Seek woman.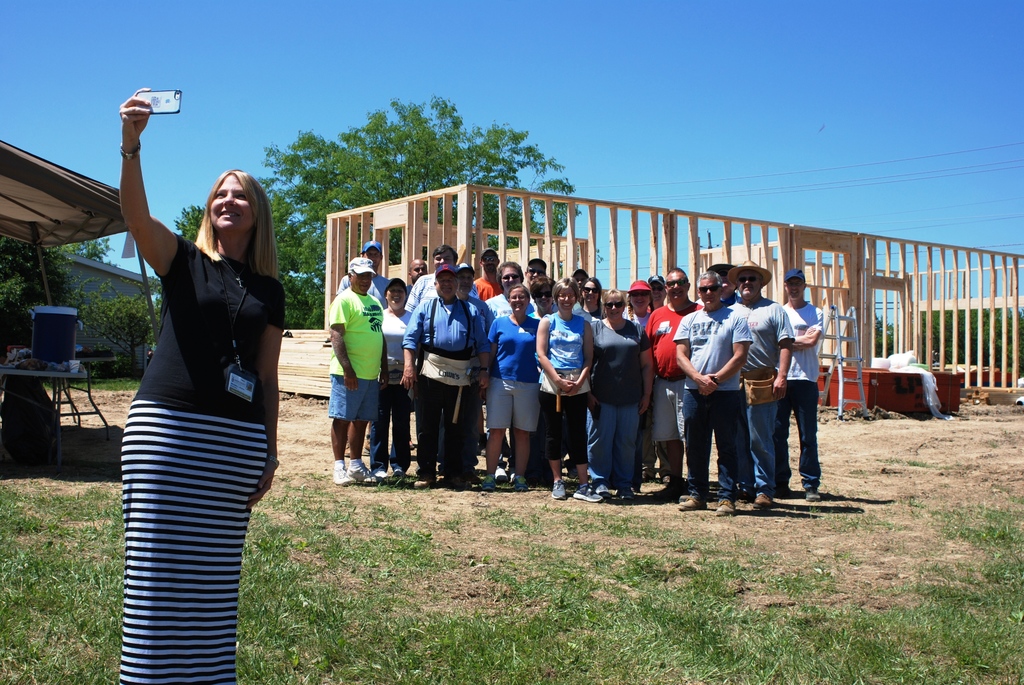
bbox=(102, 130, 285, 684).
